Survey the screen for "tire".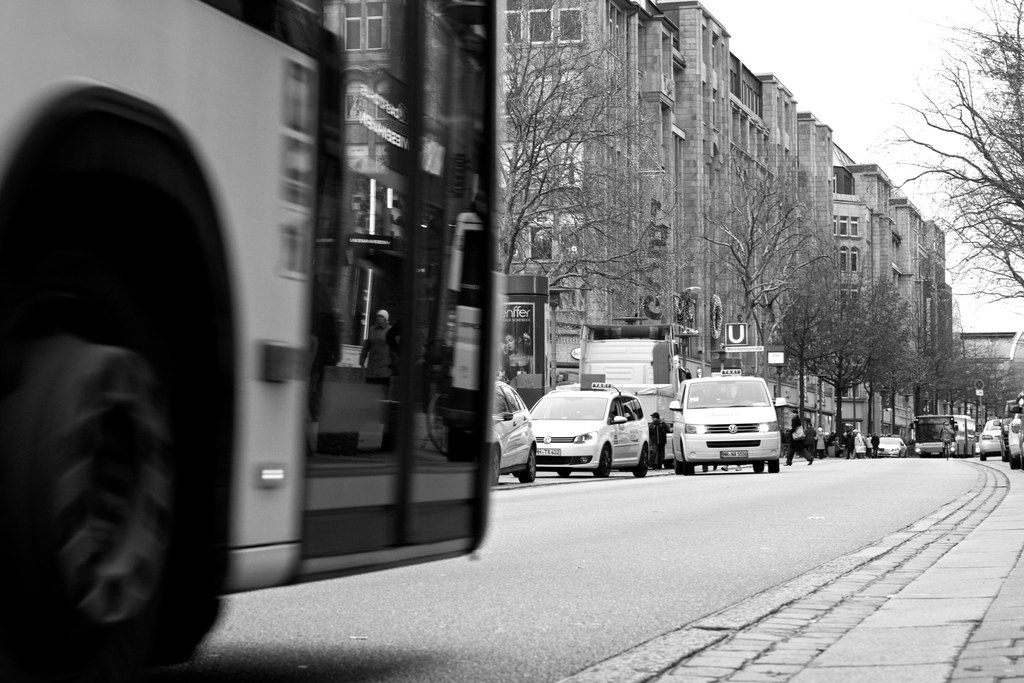
Survey found: 0/201/221/682.
